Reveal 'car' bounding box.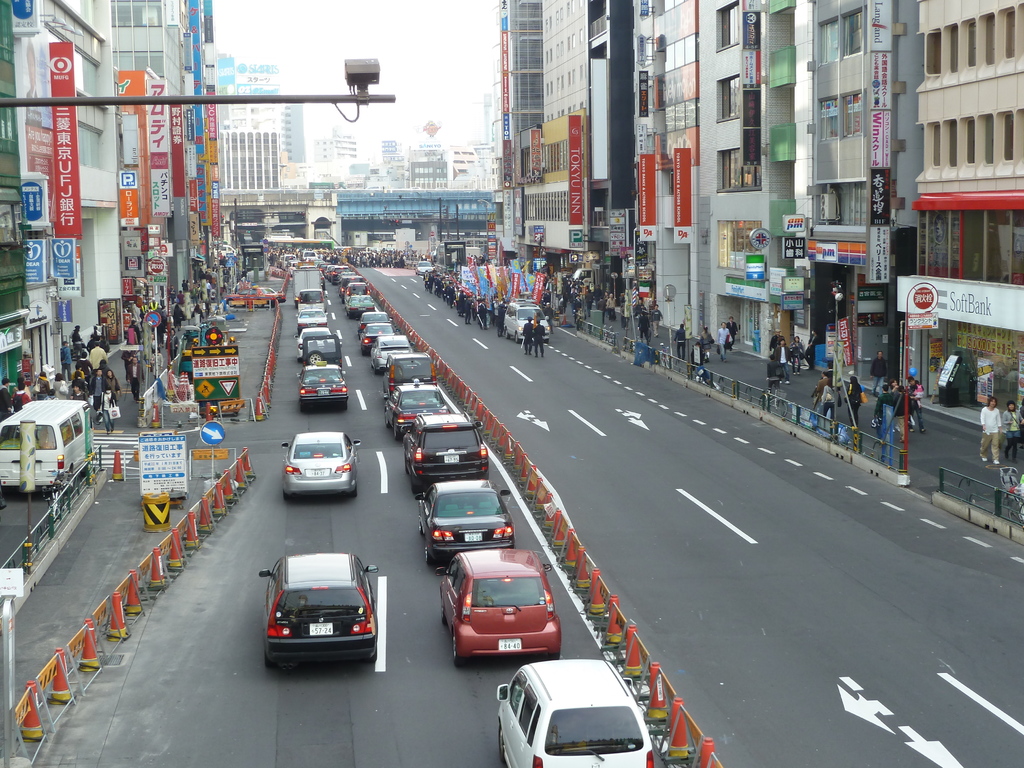
Revealed: (254,554,376,666).
